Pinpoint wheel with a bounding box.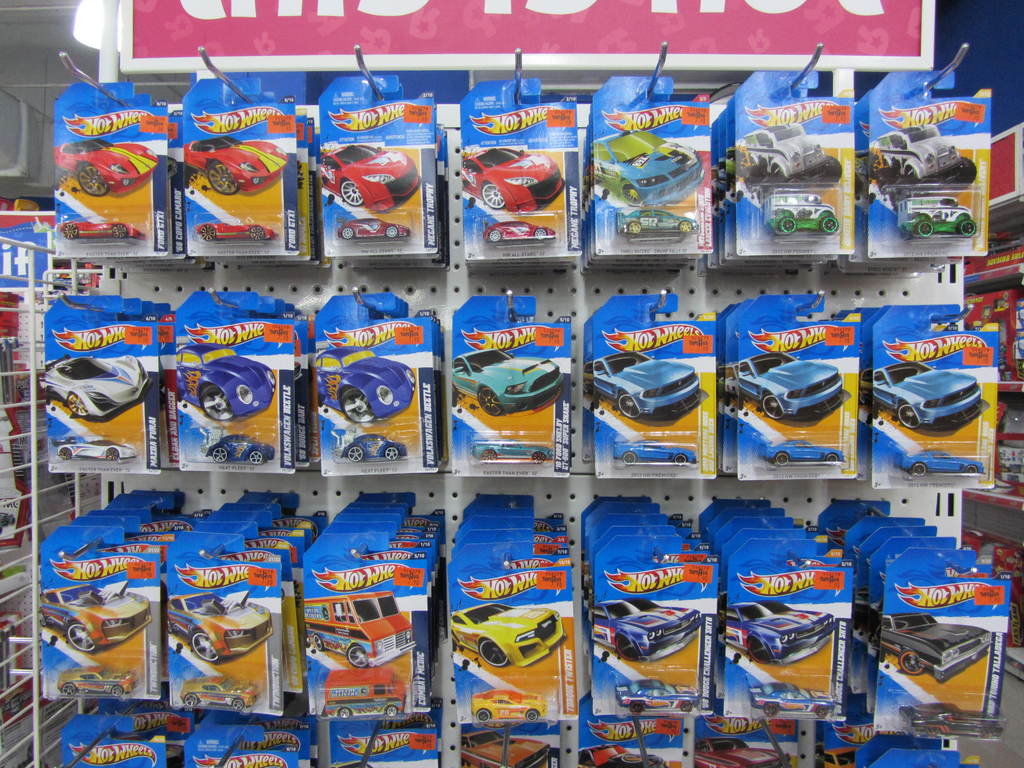
box(338, 709, 349, 717).
